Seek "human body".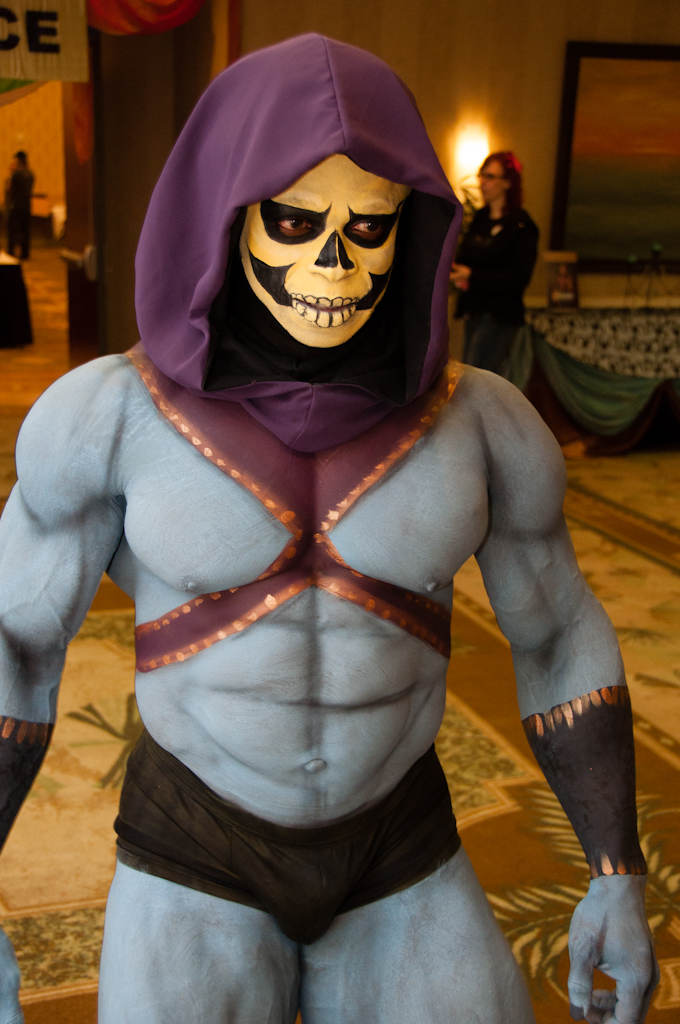
left=449, top=199, right=549, bottom=380.
